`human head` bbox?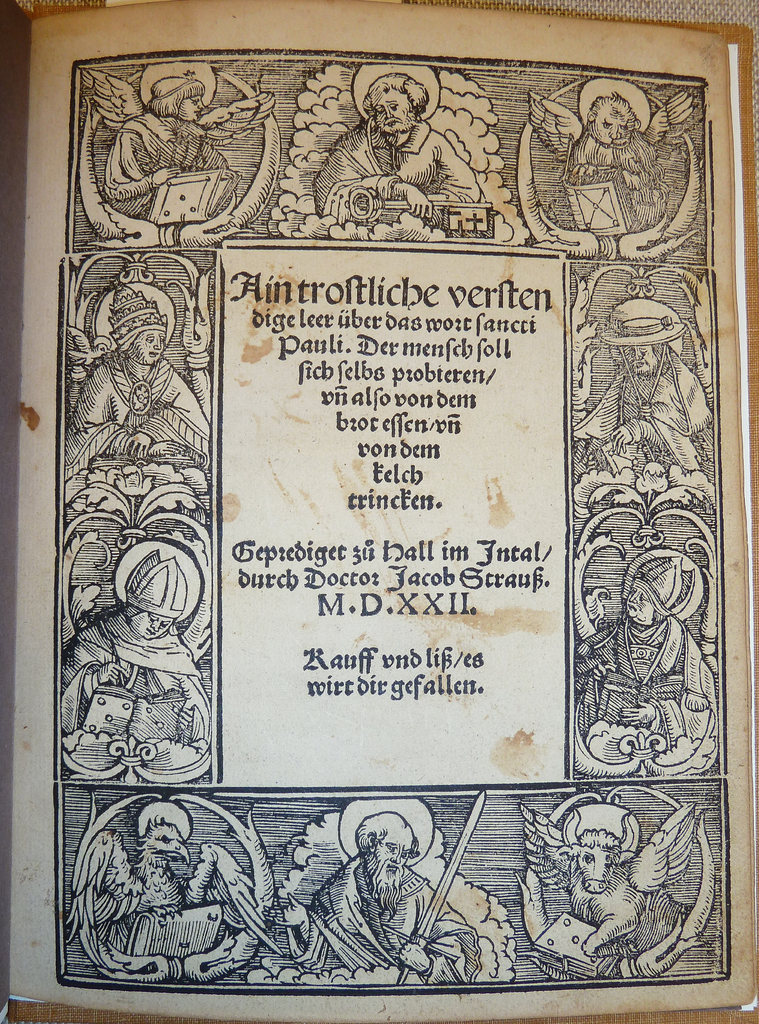
rect(626, 557, 679, 623)
